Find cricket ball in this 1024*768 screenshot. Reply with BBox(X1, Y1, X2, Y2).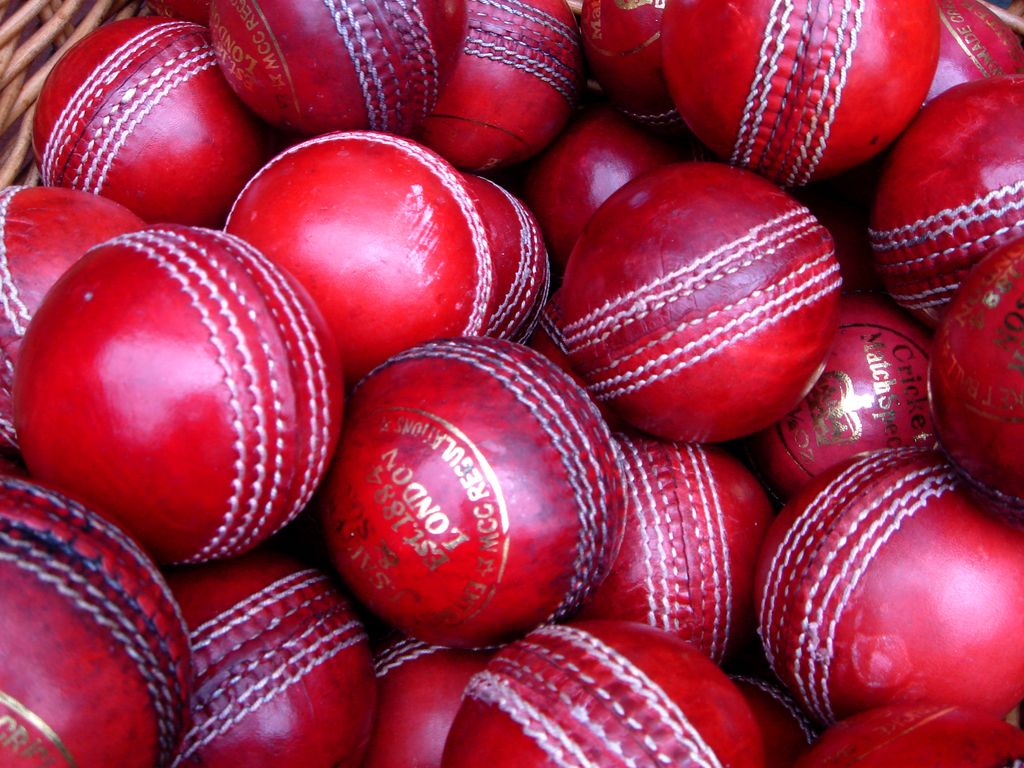
BBox(15, 220, 346, 567).
